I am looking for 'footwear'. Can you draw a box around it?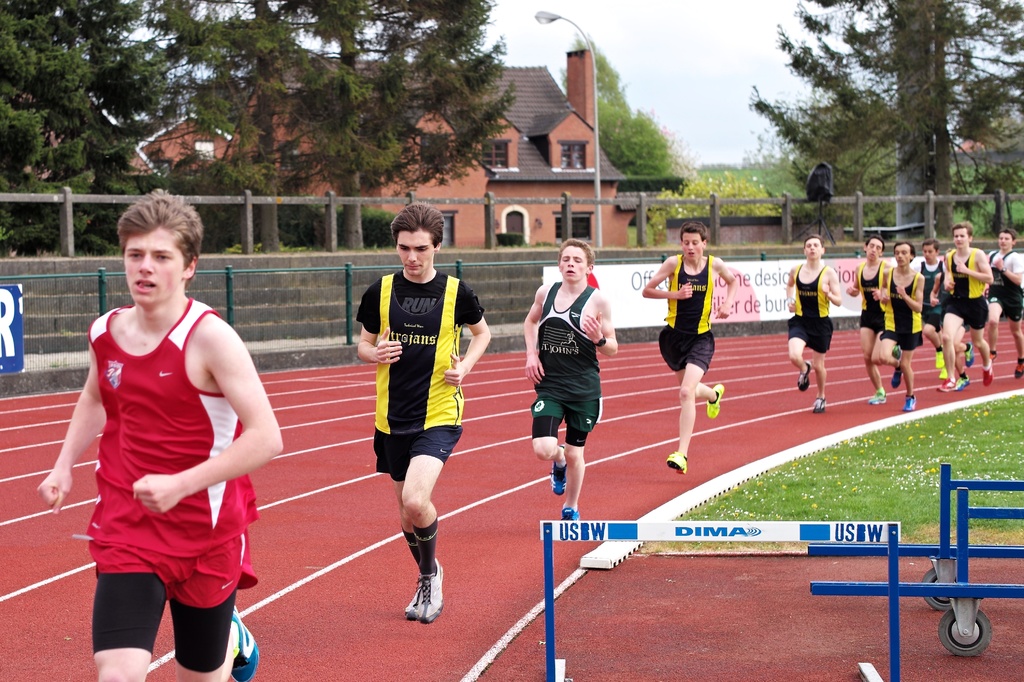
Sure, the bounding box is (left=706, top=384, right=726, bottom=418).
